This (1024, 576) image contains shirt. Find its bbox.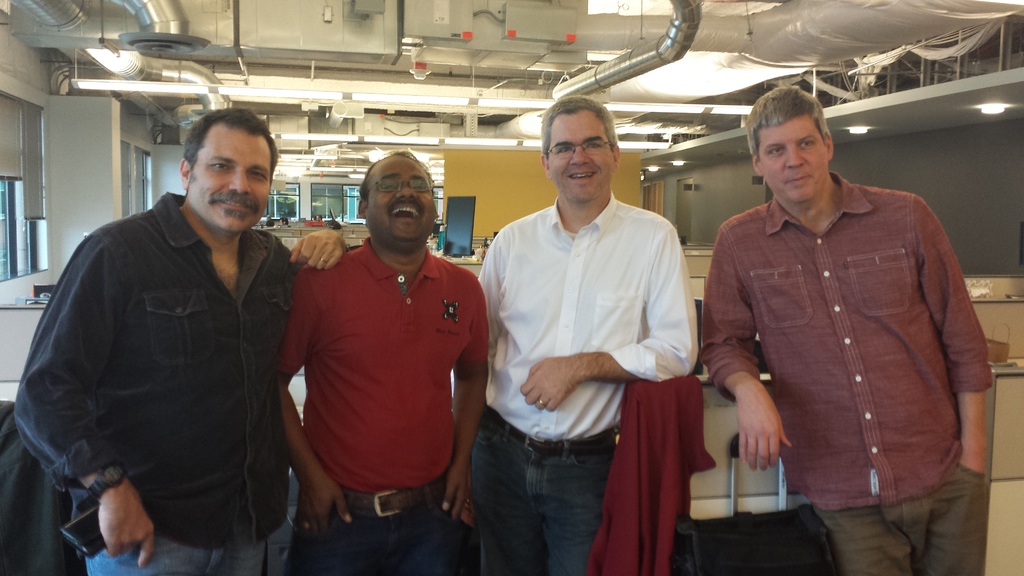
474:187:701:448.
